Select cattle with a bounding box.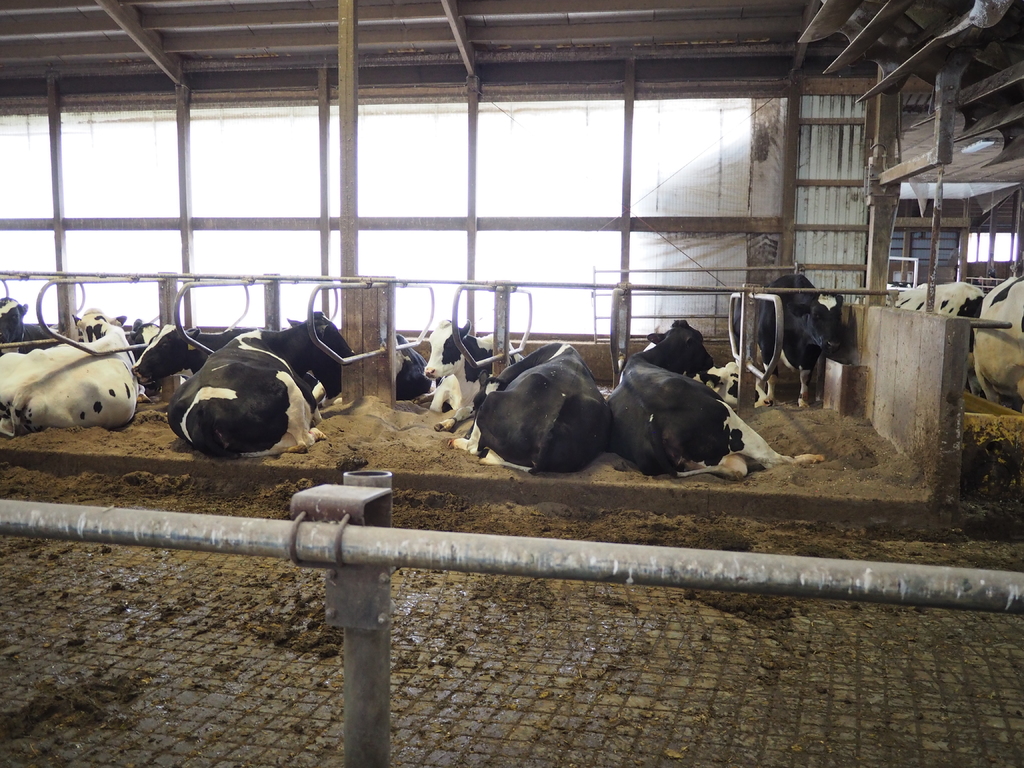
select_region(426, 320, 521, 428).
